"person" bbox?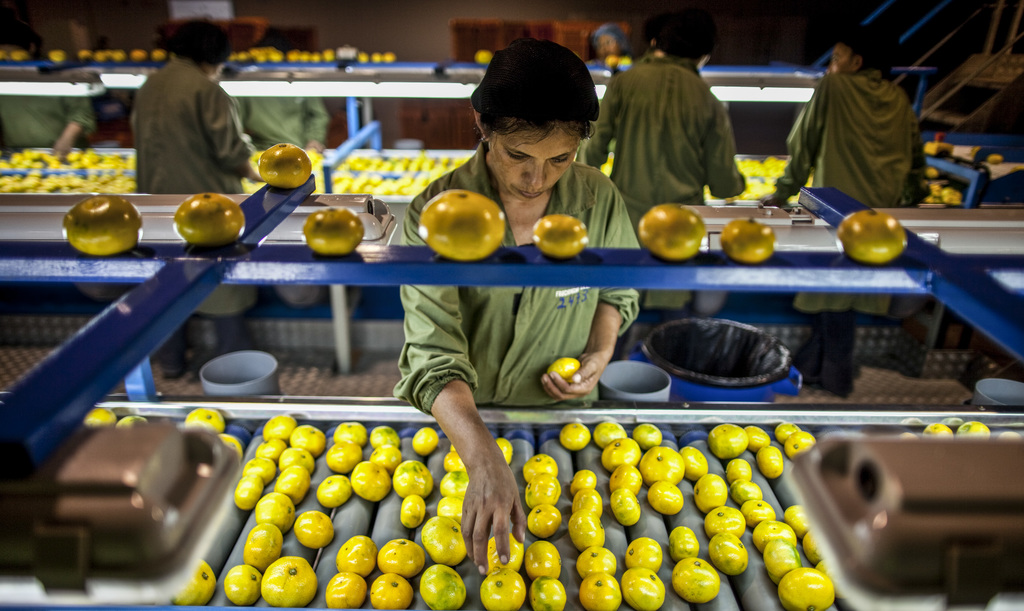
select_region(234, 85, 326, 163)
